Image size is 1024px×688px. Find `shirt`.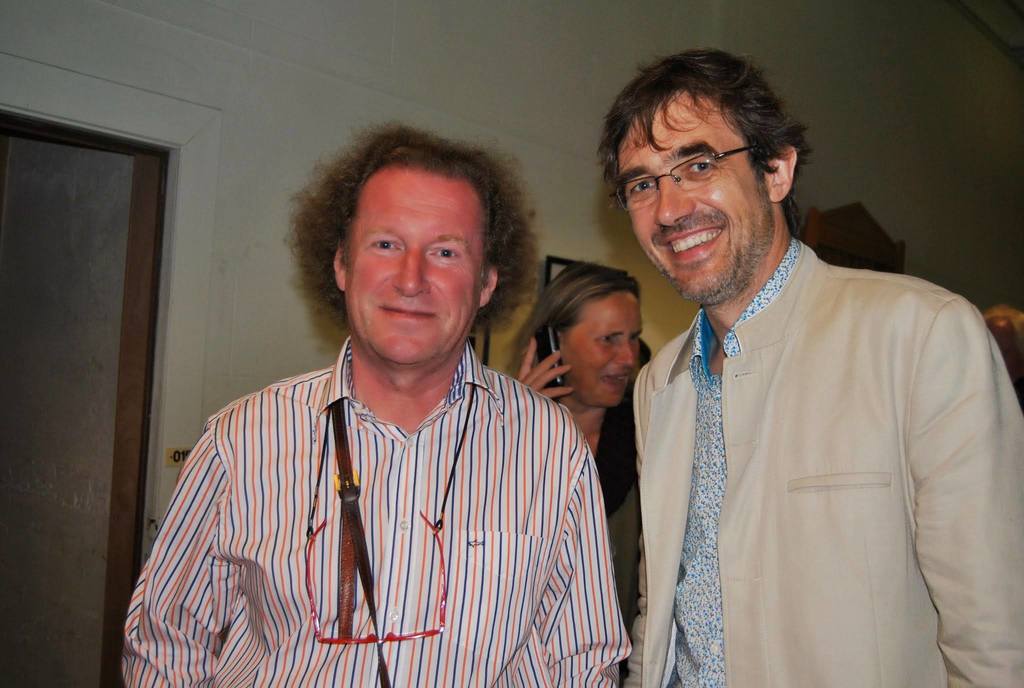
pyautogui.locateOnScreen(123, 336, 630, 687).
